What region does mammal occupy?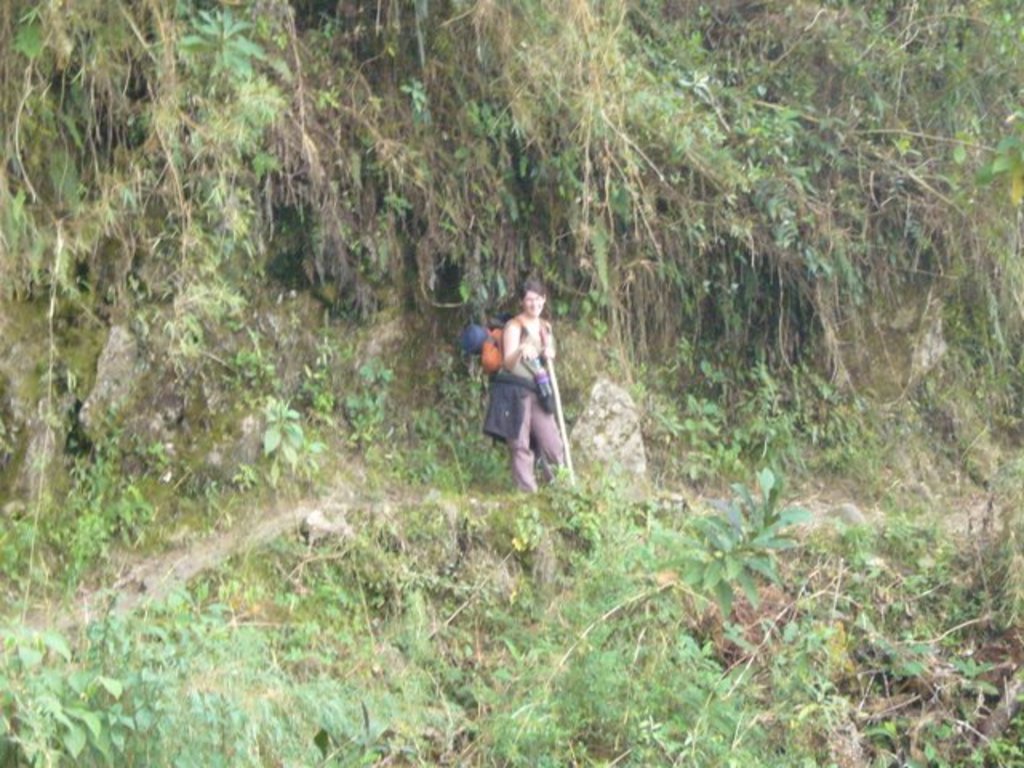
l=502, t=275, r=566, b=499.
